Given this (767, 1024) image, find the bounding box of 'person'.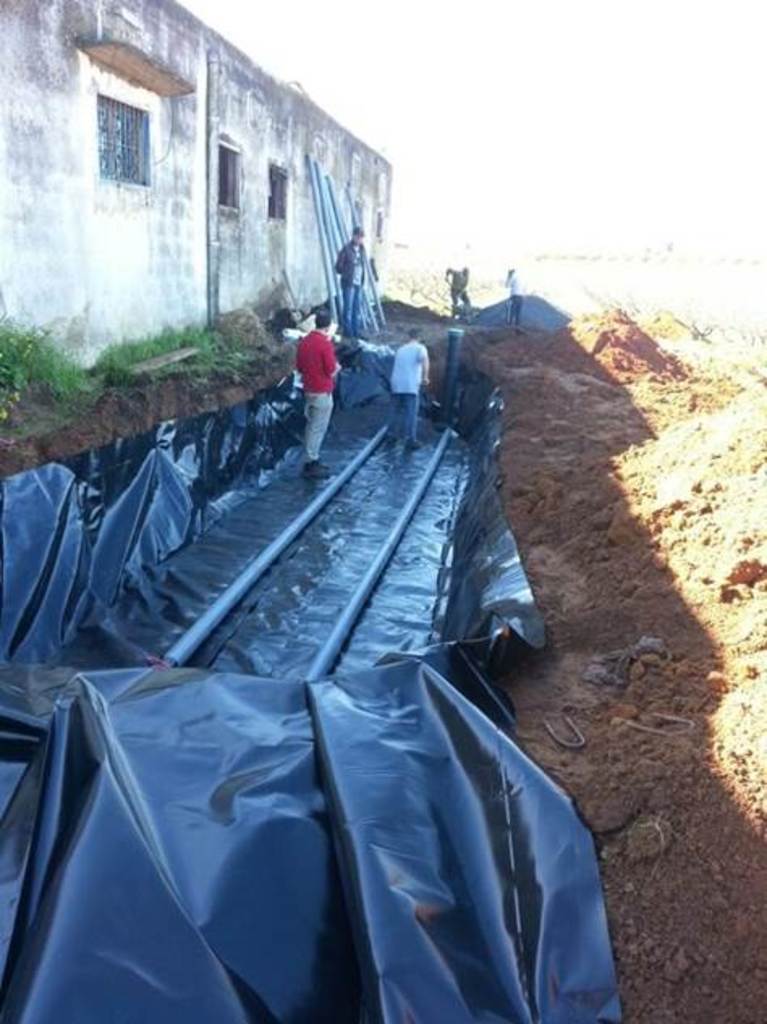
{"x1": 267, "y1": 296, "x2": 335, "y2": 438}.
